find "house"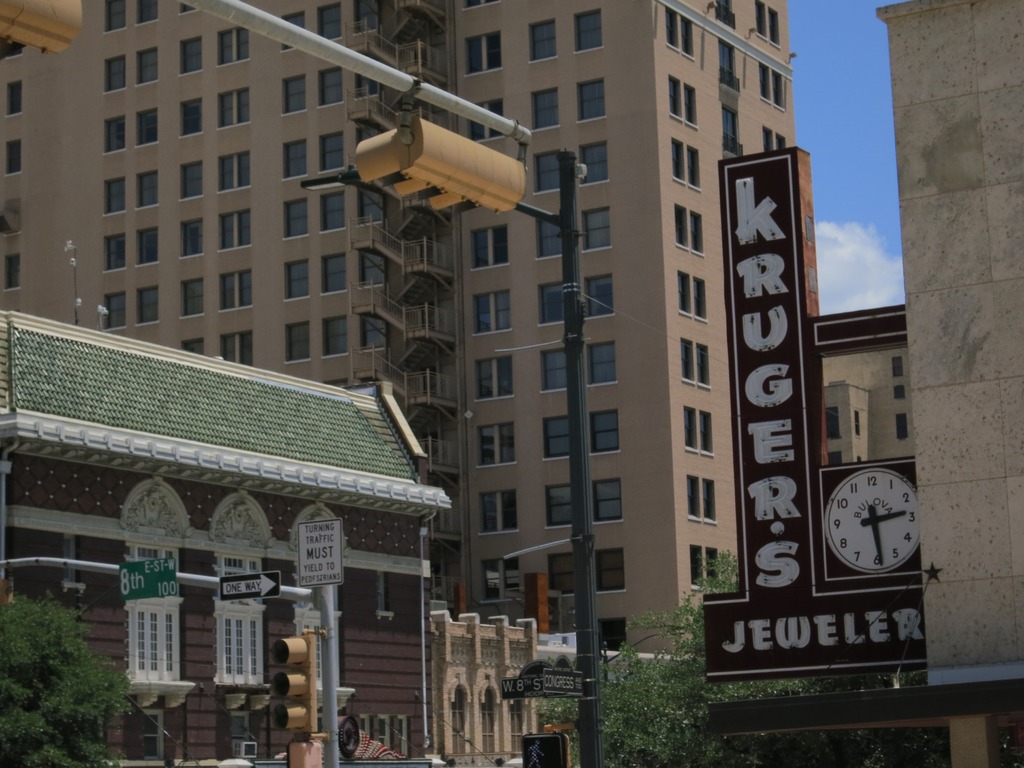
x1=0, y1=0, x2=796, y2=719
